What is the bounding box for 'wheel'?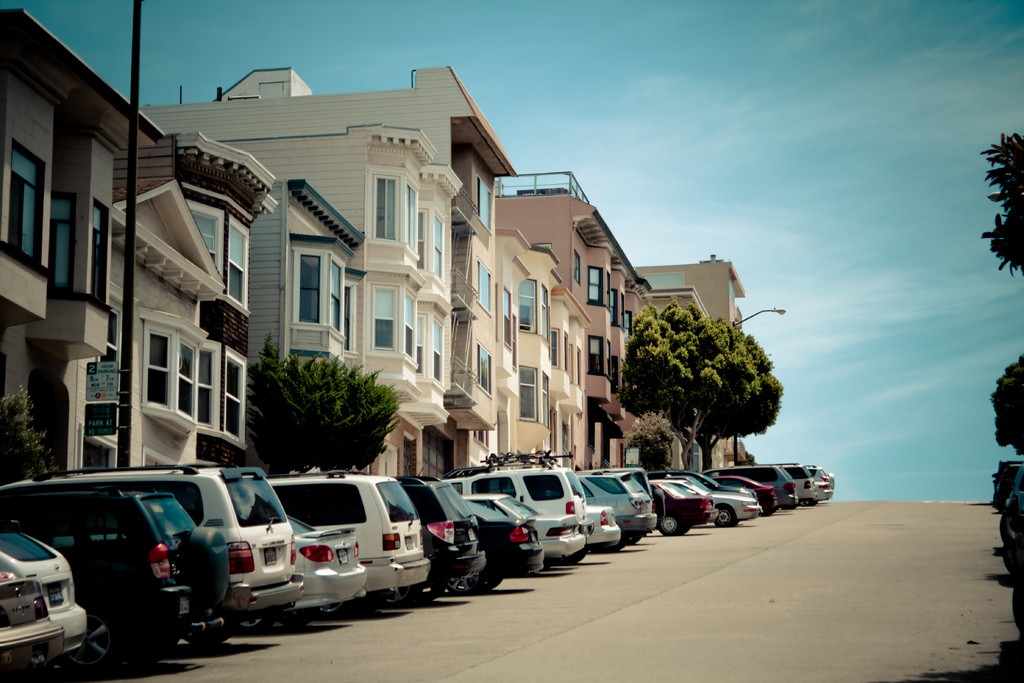
box(382, 581, 421, 609).
